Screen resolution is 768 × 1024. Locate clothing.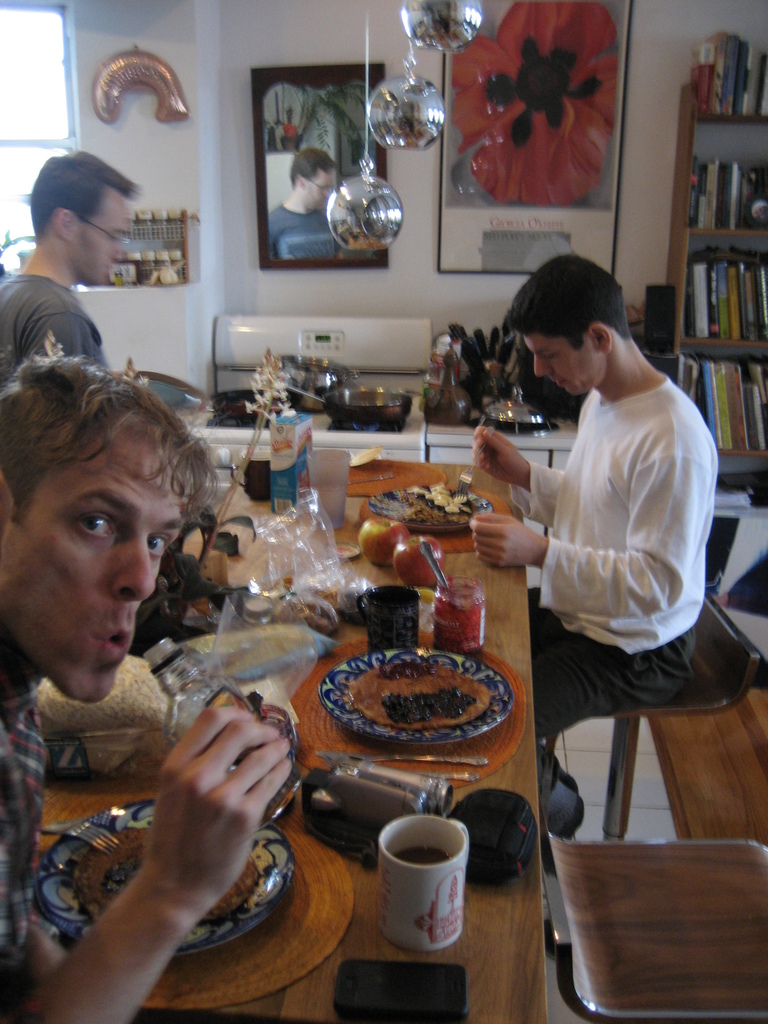
box=[515, 378, 730, 788].
